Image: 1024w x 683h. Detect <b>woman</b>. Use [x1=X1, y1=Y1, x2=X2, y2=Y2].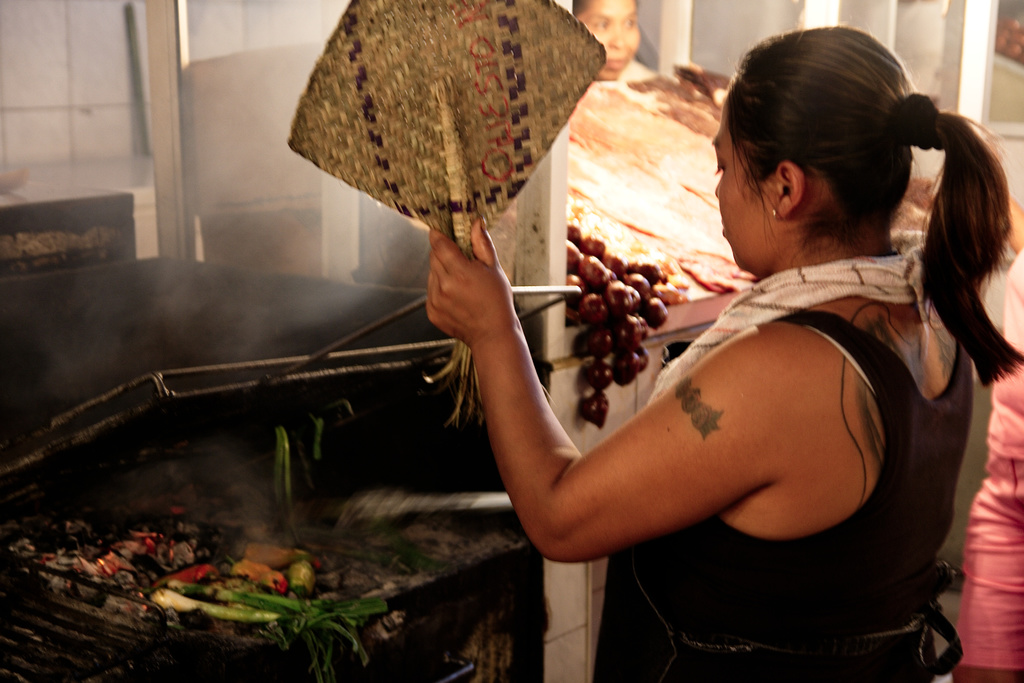
[x1=423, y1=28, x2=1023, y2=682].
